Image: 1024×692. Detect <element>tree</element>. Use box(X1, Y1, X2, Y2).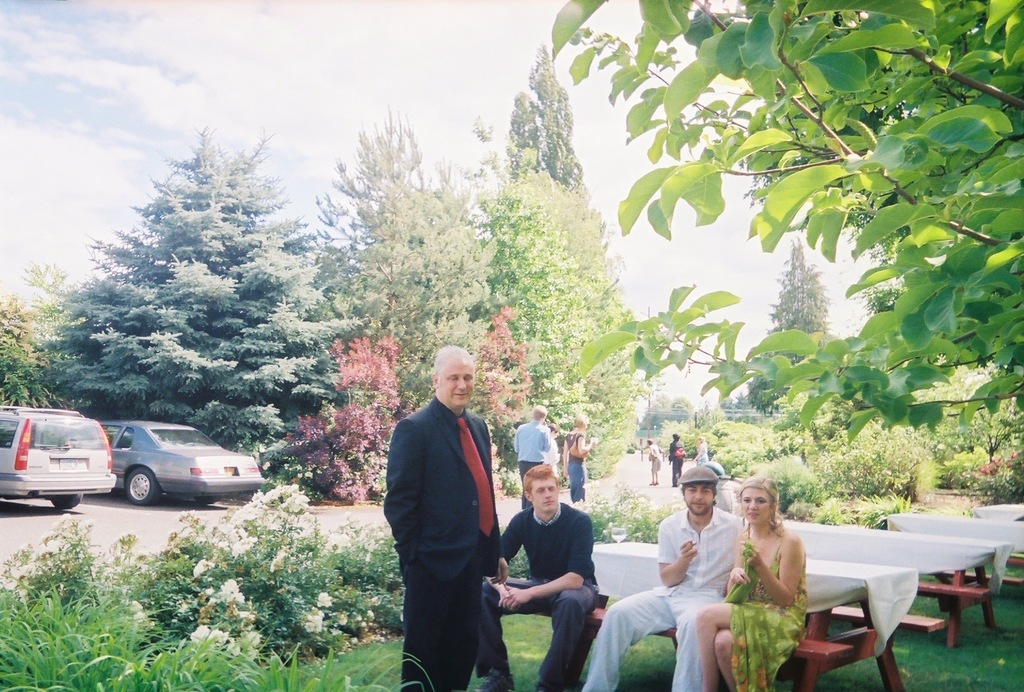
box(545, 0, 1023, 455).
